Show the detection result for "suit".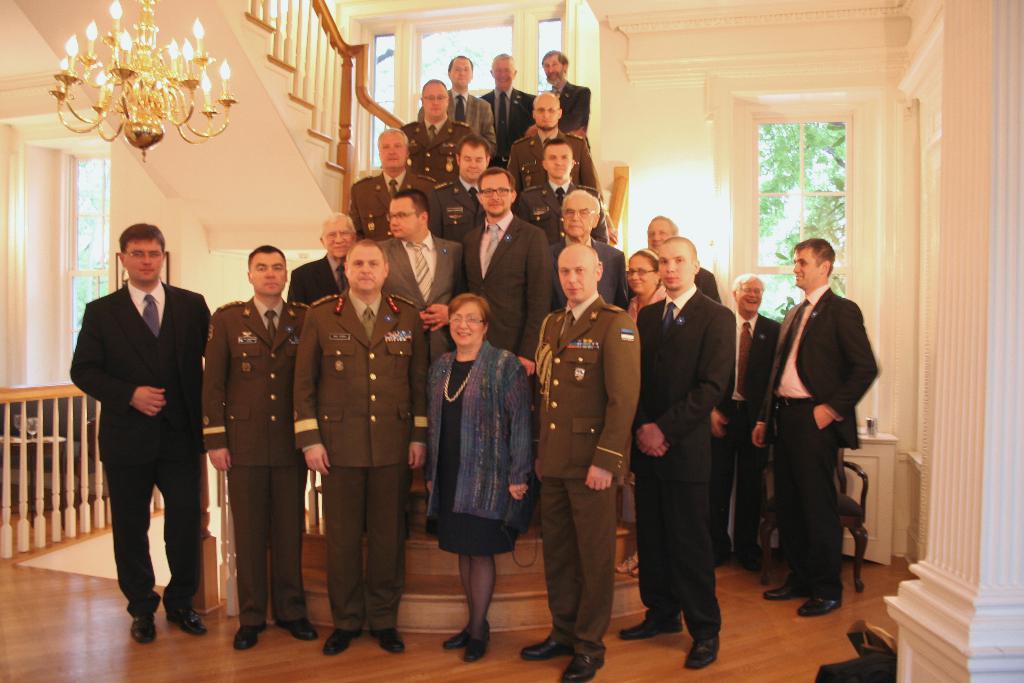
x1=763, y1=283, x2=882, y2=597.
